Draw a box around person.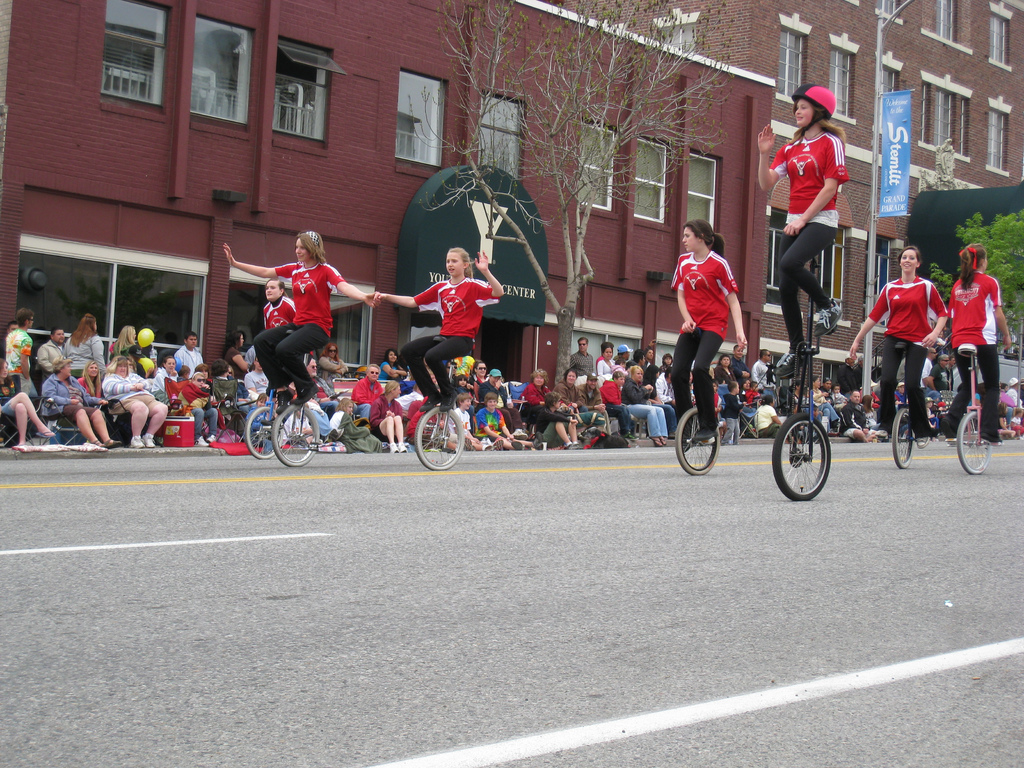
BBox(672, 220, 746, 440).
